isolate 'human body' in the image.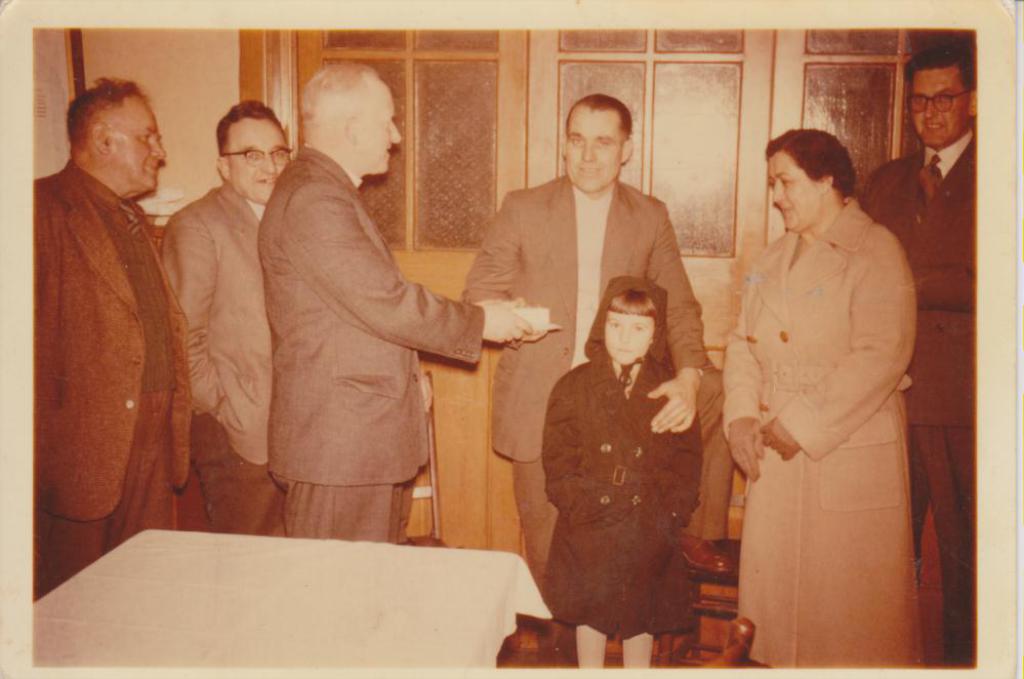
Isolated region: 721,196,919,667.
